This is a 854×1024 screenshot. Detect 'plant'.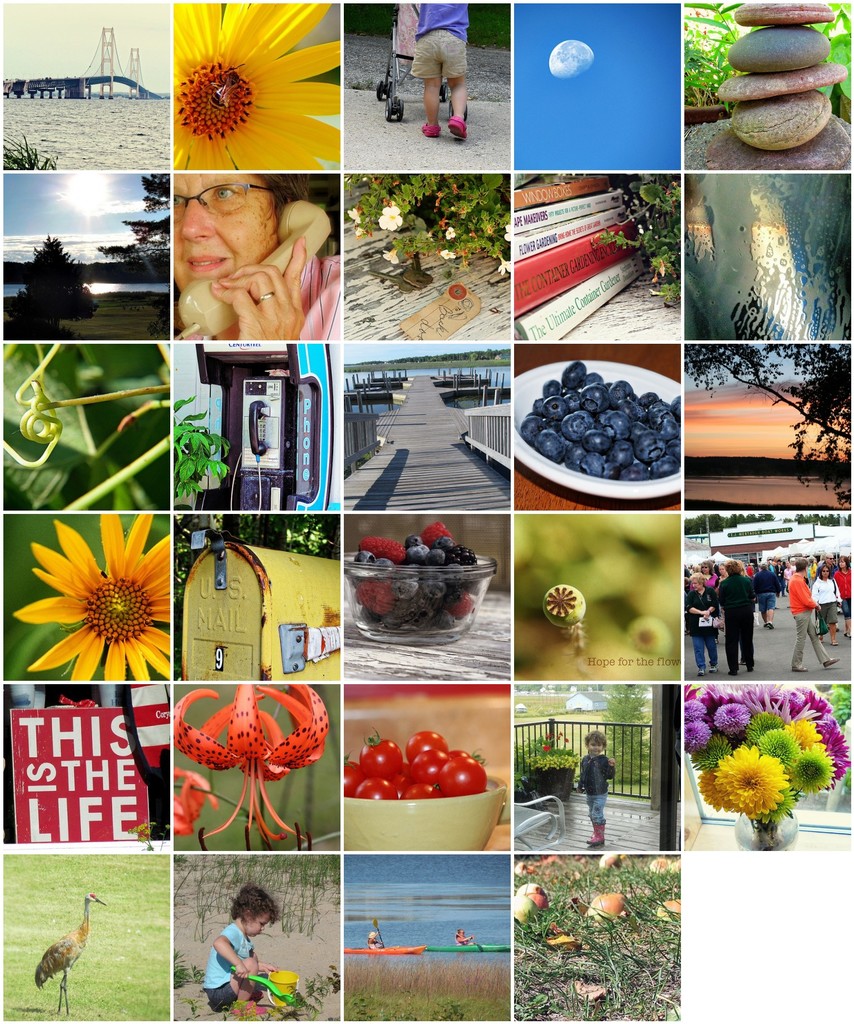
<bbox>1, 232, 101, 340</bbox>.
